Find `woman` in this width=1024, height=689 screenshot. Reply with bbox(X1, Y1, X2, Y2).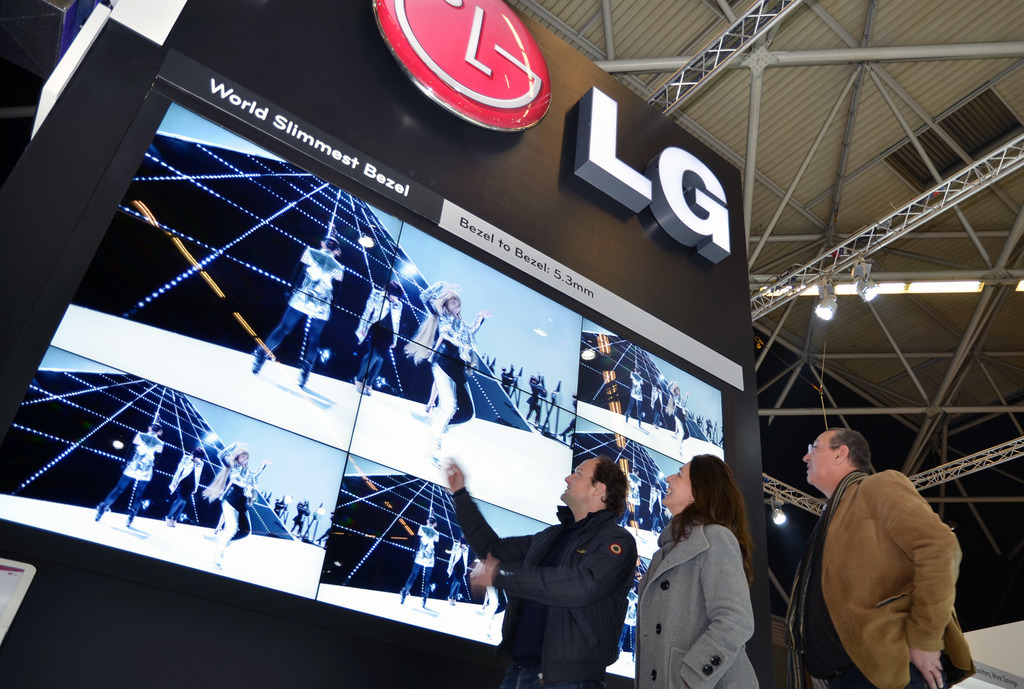
bbox(406, 278, 489, 465).
